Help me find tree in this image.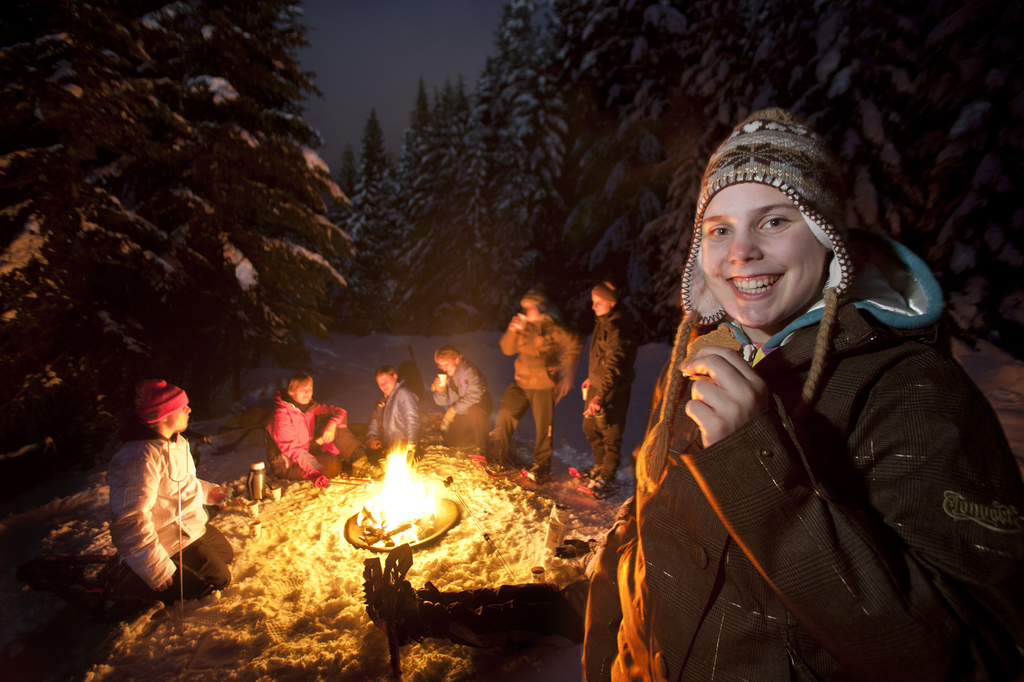
Found it: x1=343 y1=115 x2=411 y2=337.
